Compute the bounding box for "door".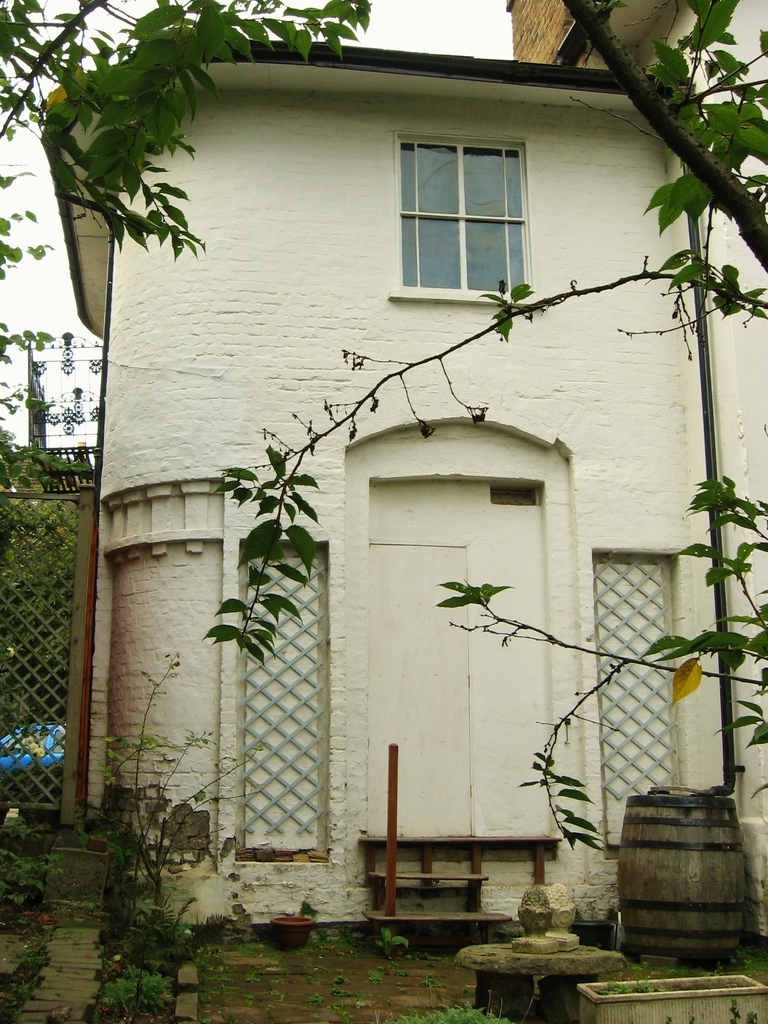
bbox=[364, 540, 471, 837].
